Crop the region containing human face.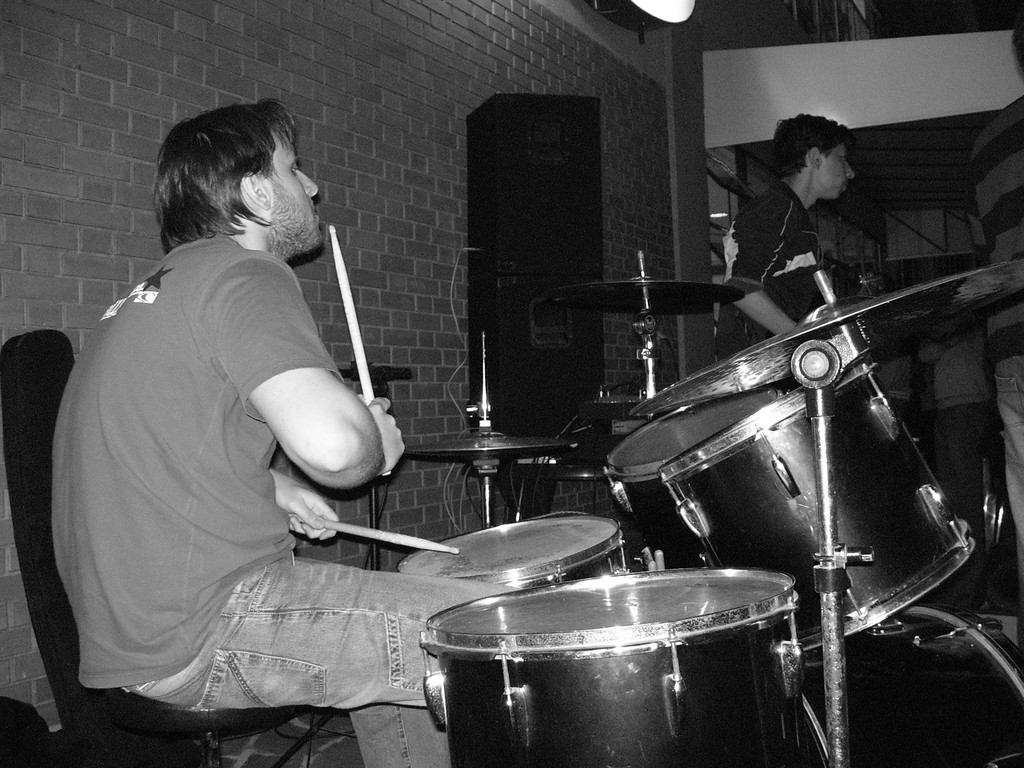
Crop region: x1=822, y1=136, x2=859, y2=195.
